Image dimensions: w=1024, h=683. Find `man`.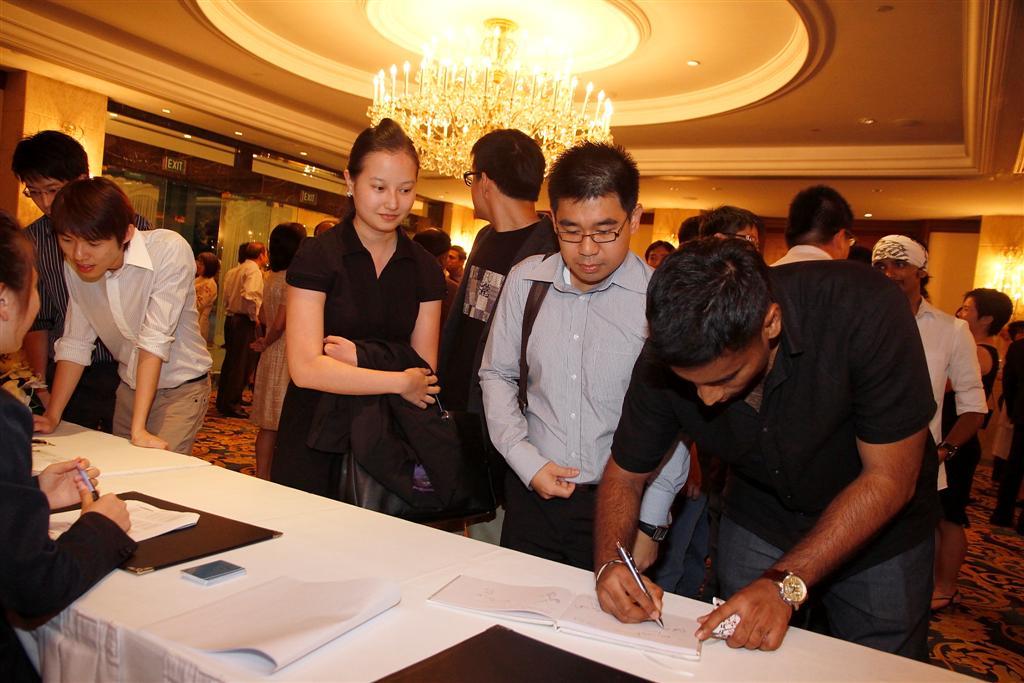
x1=435, y1=126, x2=565, y2=545.
